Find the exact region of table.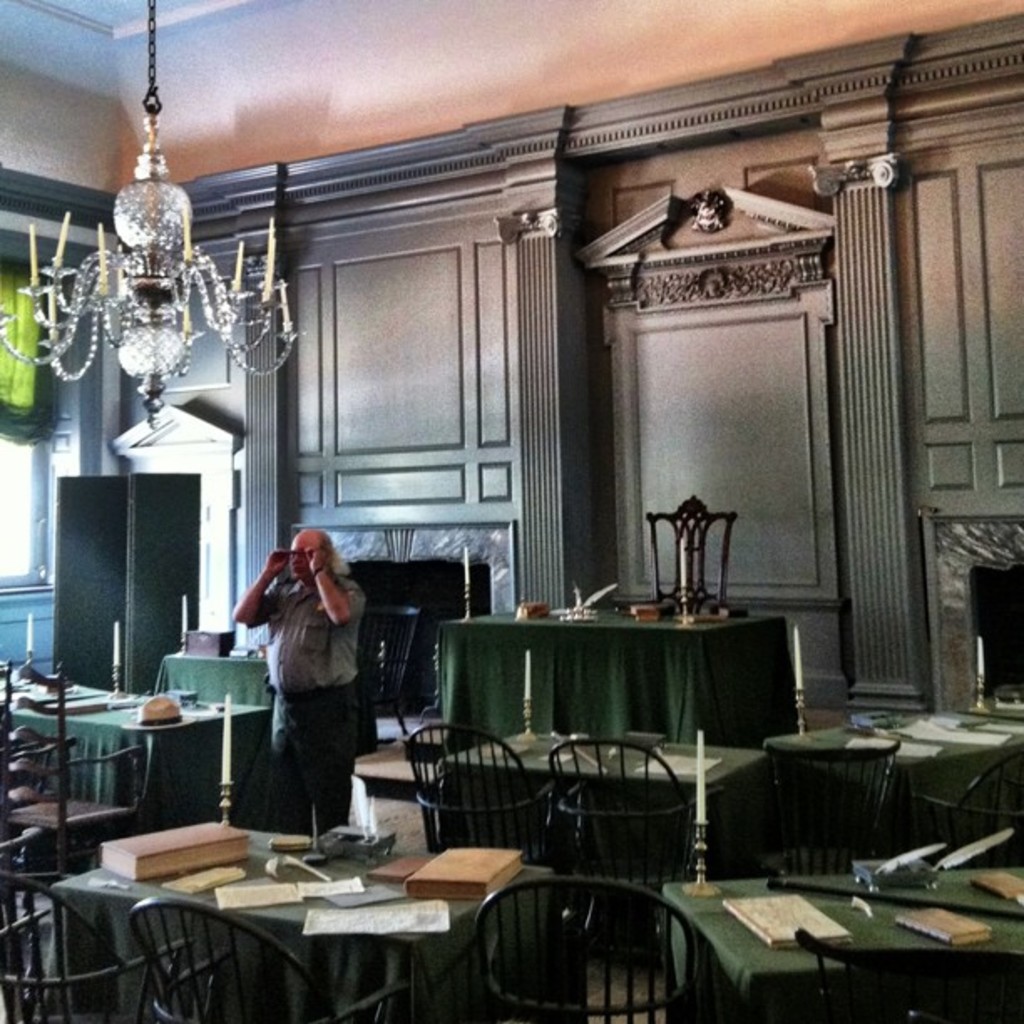
Exact region: <box>452,723,766,873</box>.
